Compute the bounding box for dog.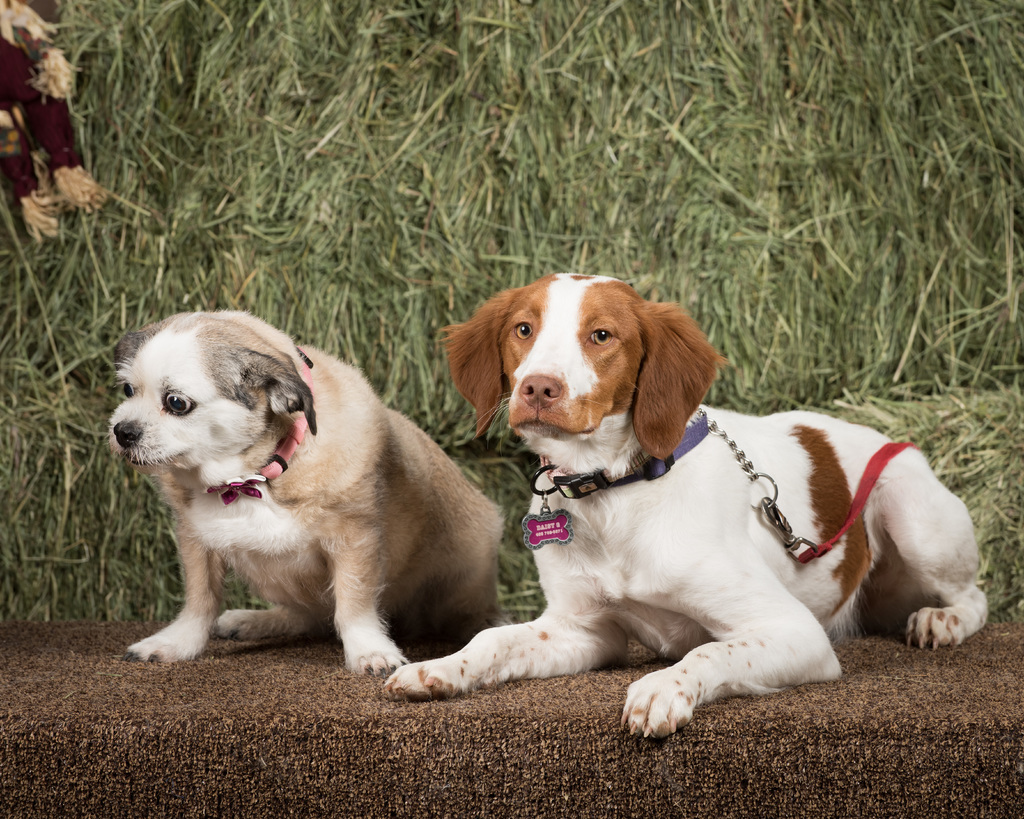
[left=109, top=306, right=506, bottom=678].
